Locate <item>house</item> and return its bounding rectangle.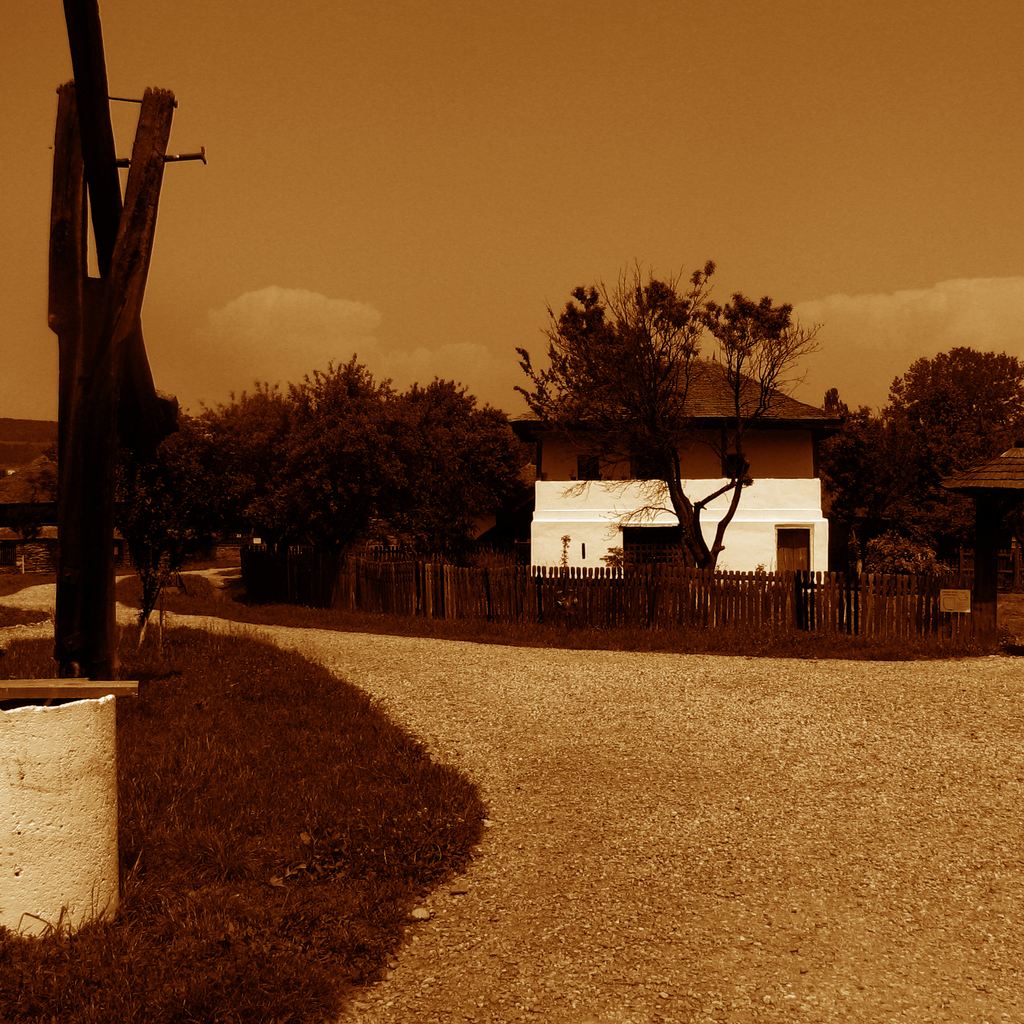
box(944, 442, 1023, 617).
